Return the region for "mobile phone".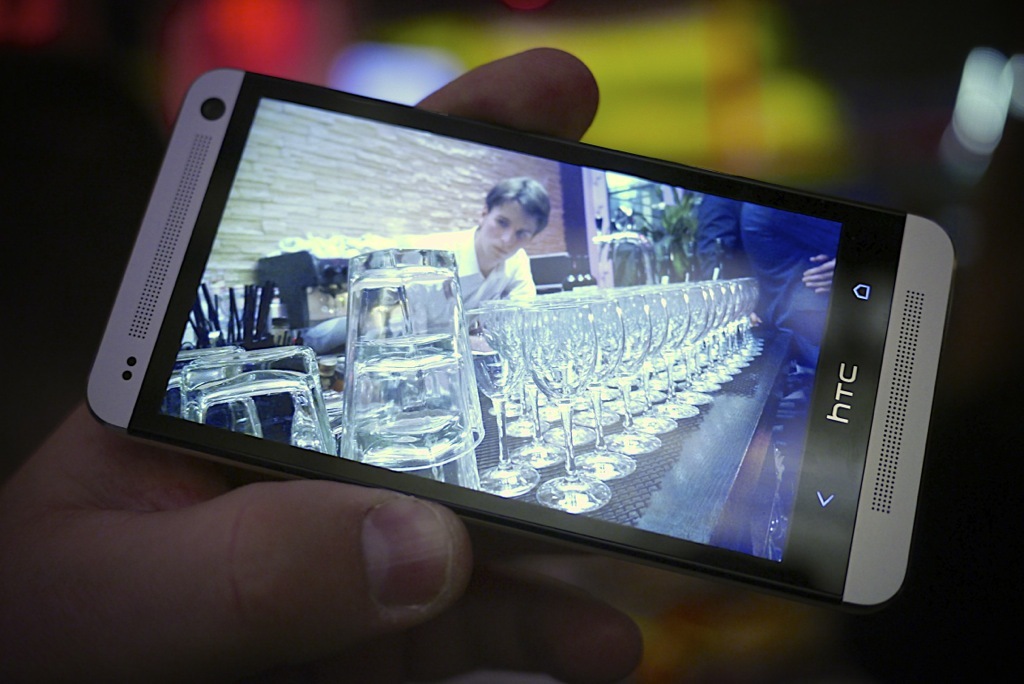
71,65,920,565.
